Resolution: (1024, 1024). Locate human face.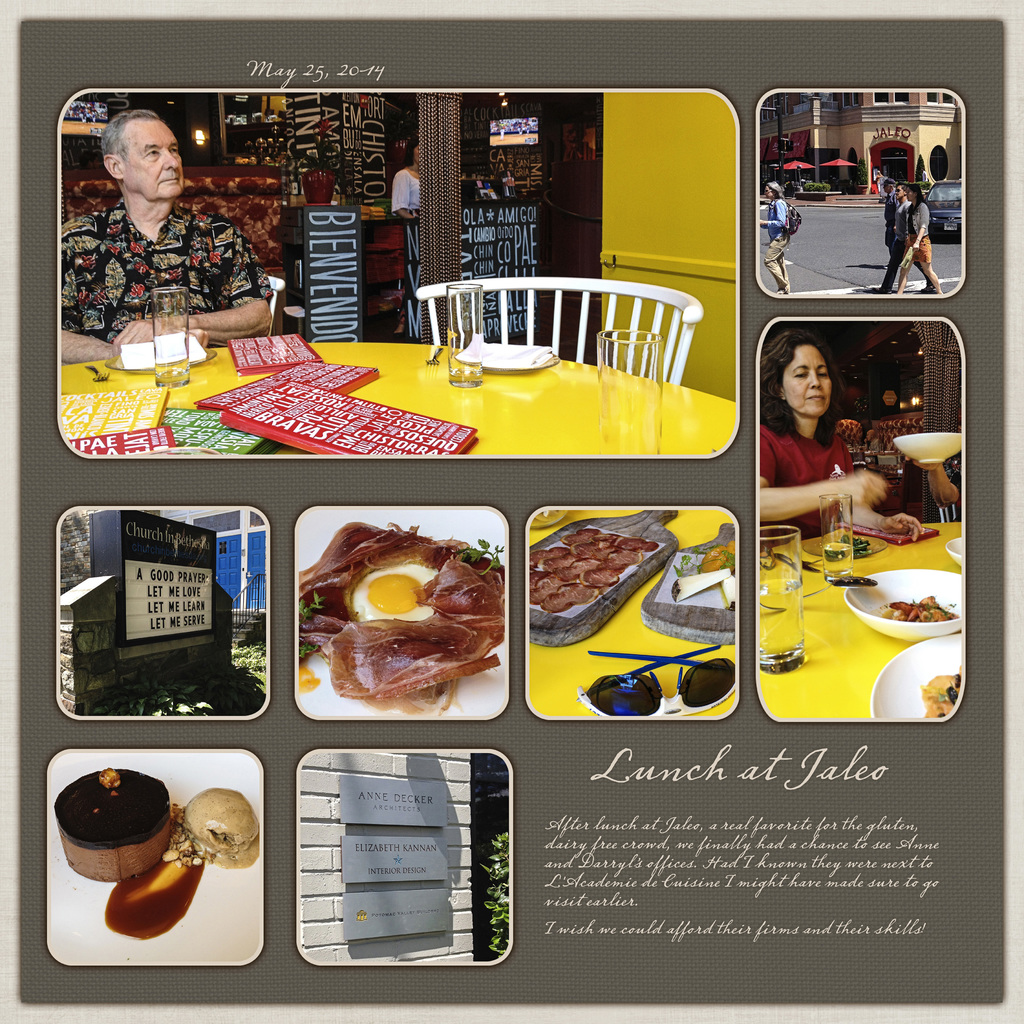
[118,115,189,196].
